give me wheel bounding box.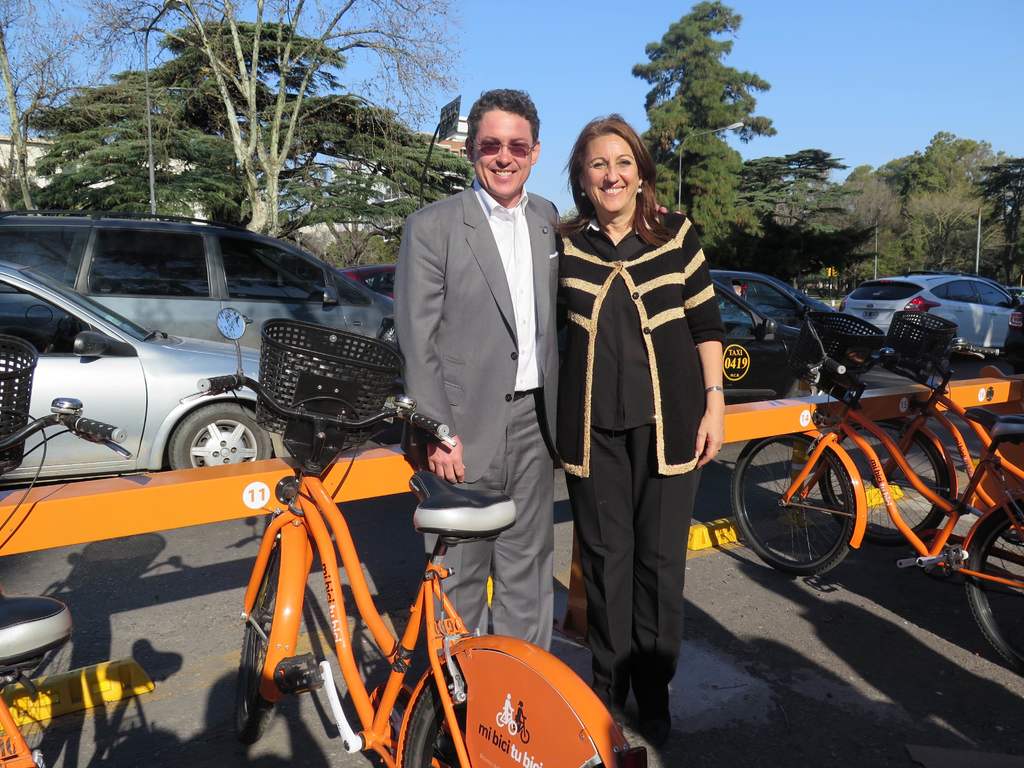
<bbox>230, 505, 313, 739</bbox>.
